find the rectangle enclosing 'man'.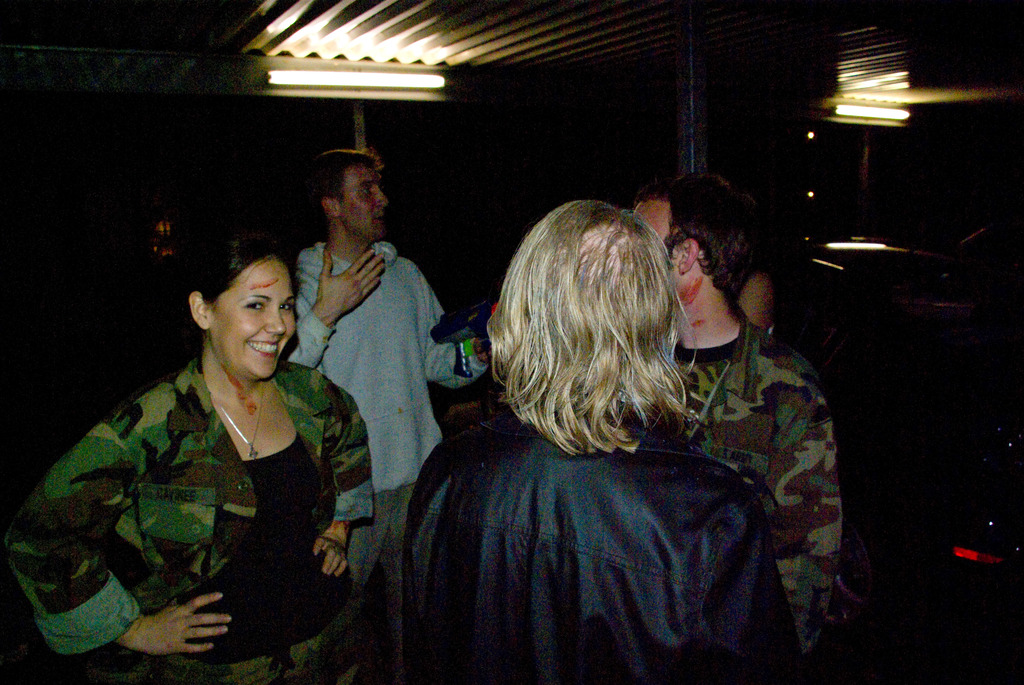
left=630, top=172, right=838, bottom=684.
